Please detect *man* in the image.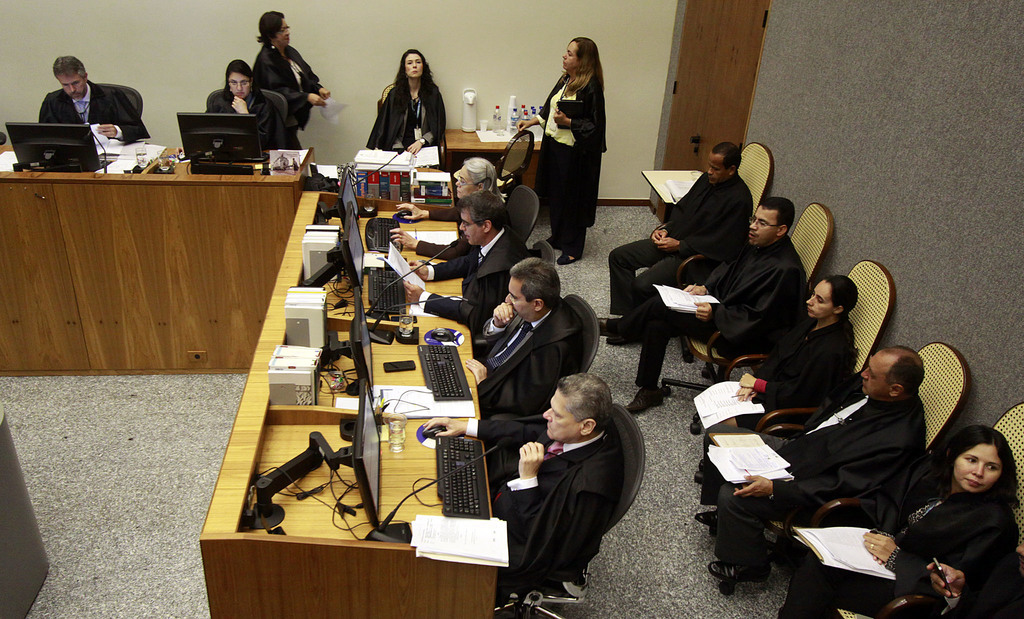
box=[403, 191, 526, 328].
